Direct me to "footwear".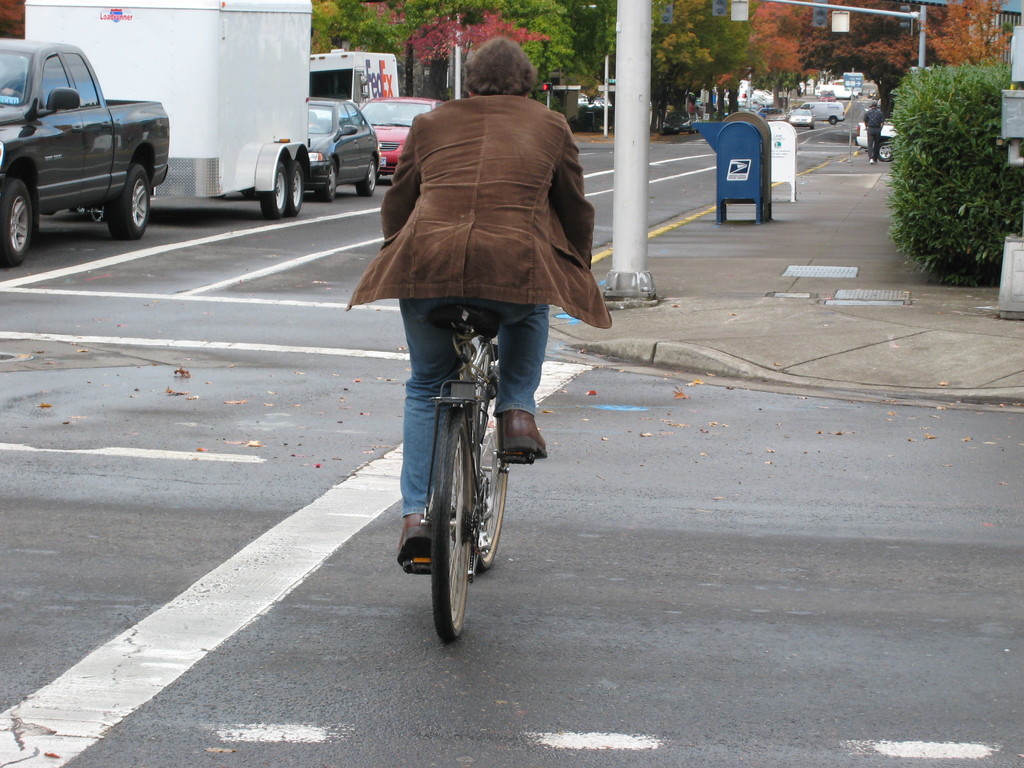
Direction: rect(501, 408, 550, 455).
